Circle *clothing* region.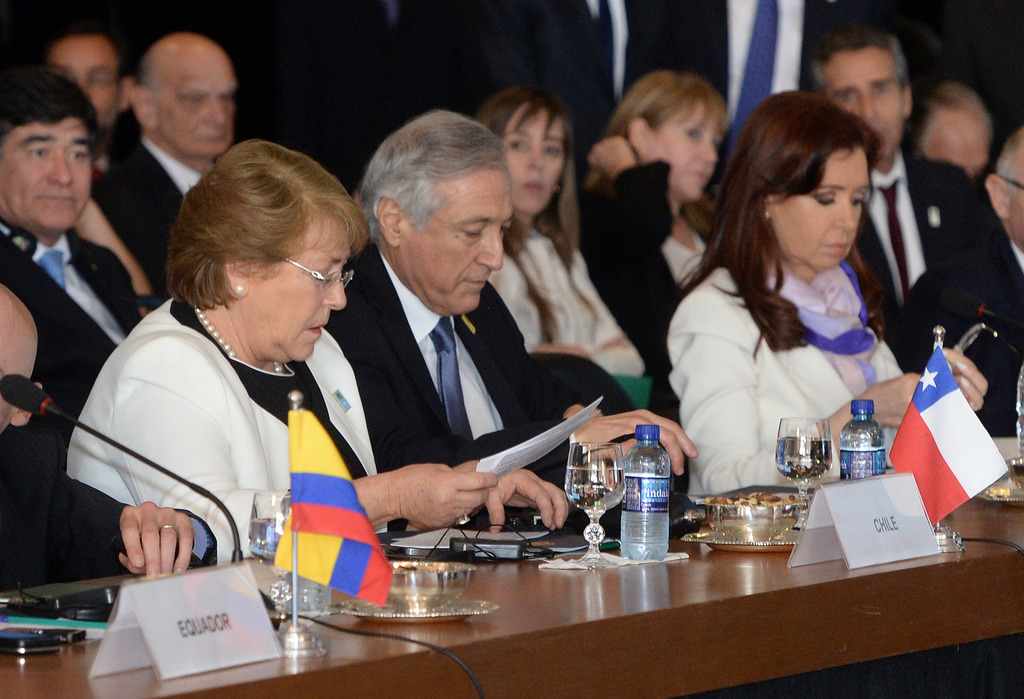
Region: box=[0, 207, 145, 472].
